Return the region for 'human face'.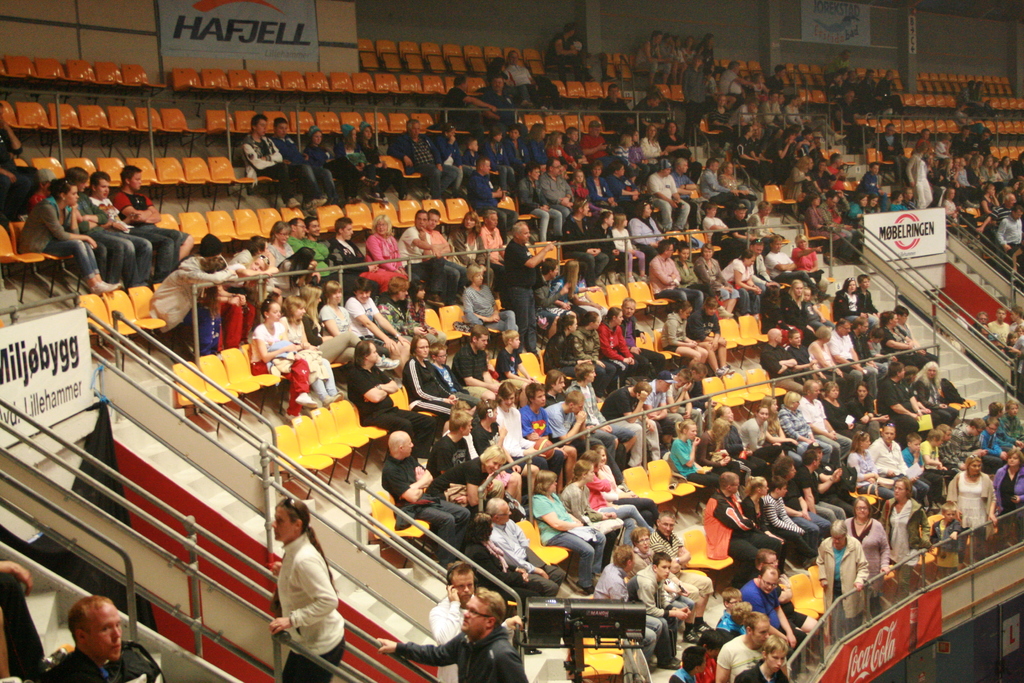
(left=736, top=211, right=746, bottom=218).
